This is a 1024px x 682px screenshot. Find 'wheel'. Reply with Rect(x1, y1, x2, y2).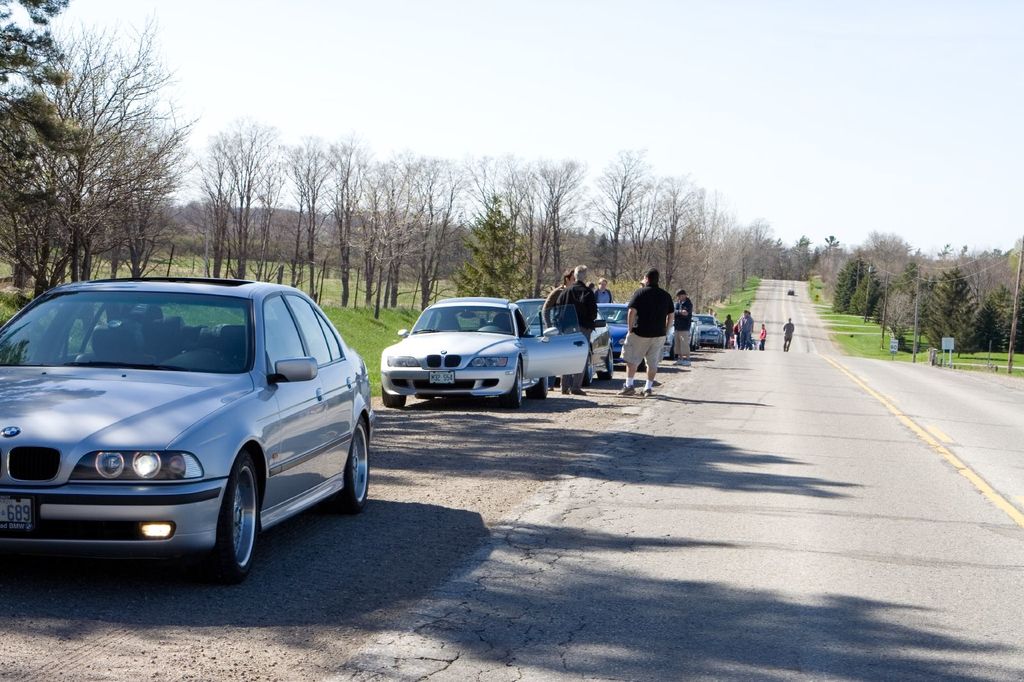
Rect(638, 357, 646, 371).
